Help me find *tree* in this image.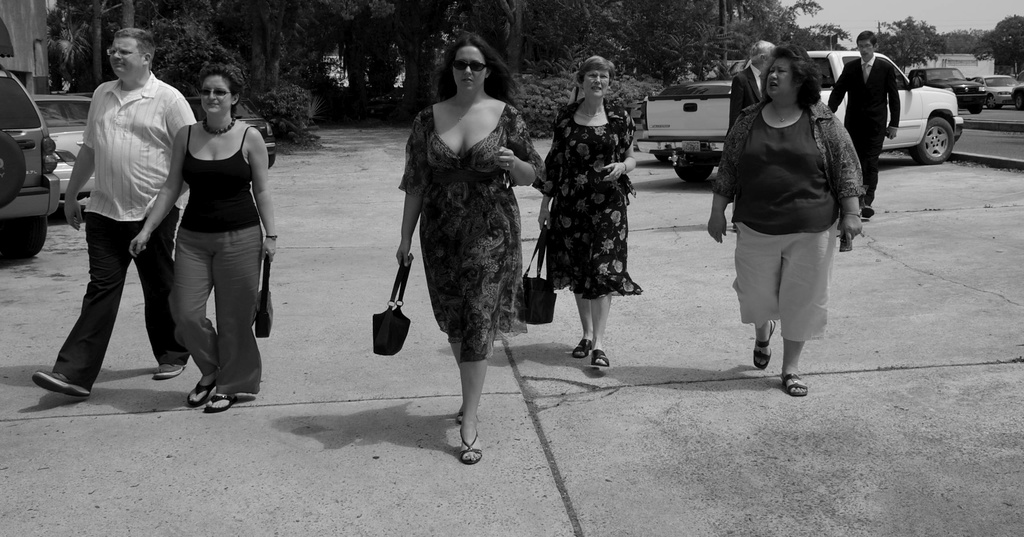
Found it: [939, 25, 991, 57].
